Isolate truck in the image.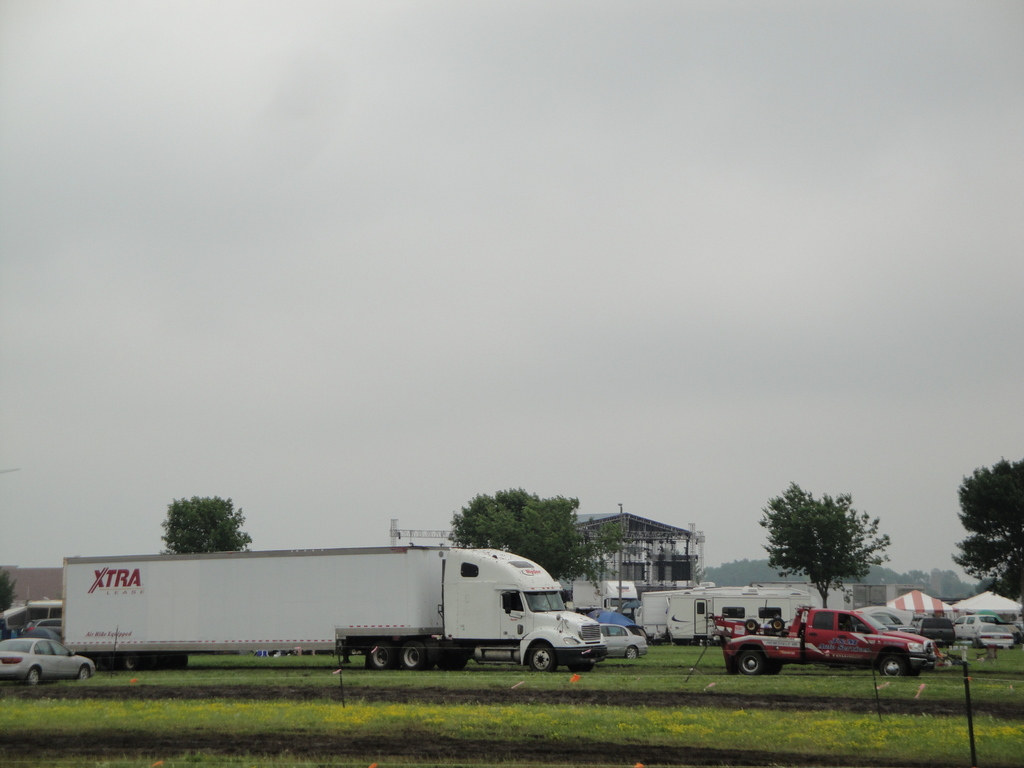
Isolated region: box(717, 604, 927, 688).
